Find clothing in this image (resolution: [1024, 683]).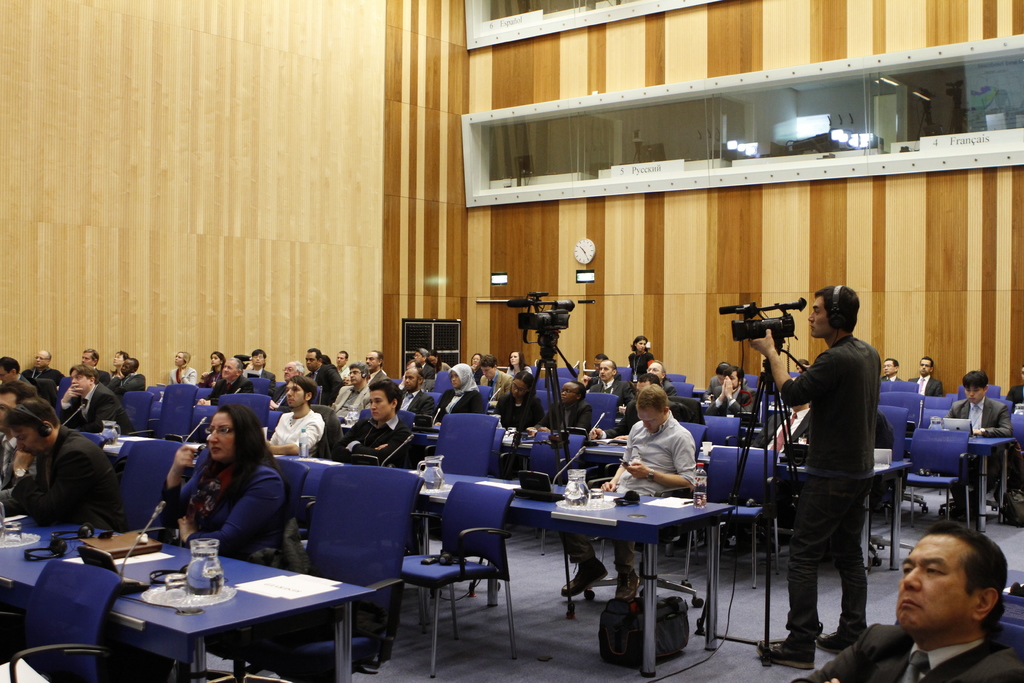
<region>948, 393, 1004, 433</region>.
